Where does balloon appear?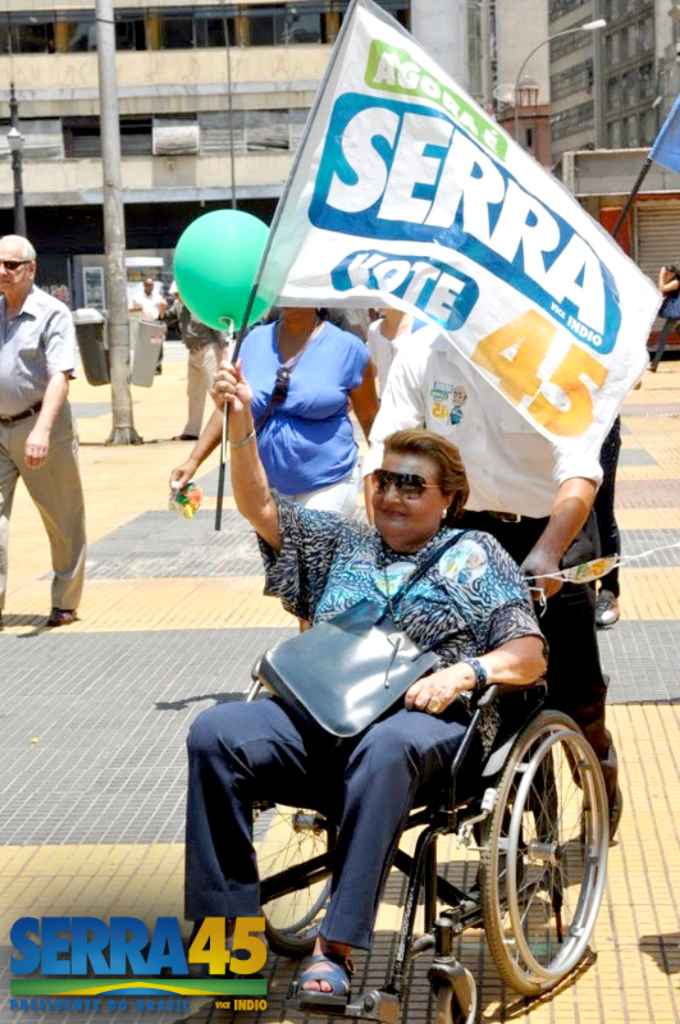
Appears at <bbox>170, 206, 271, 335</bbox>.
